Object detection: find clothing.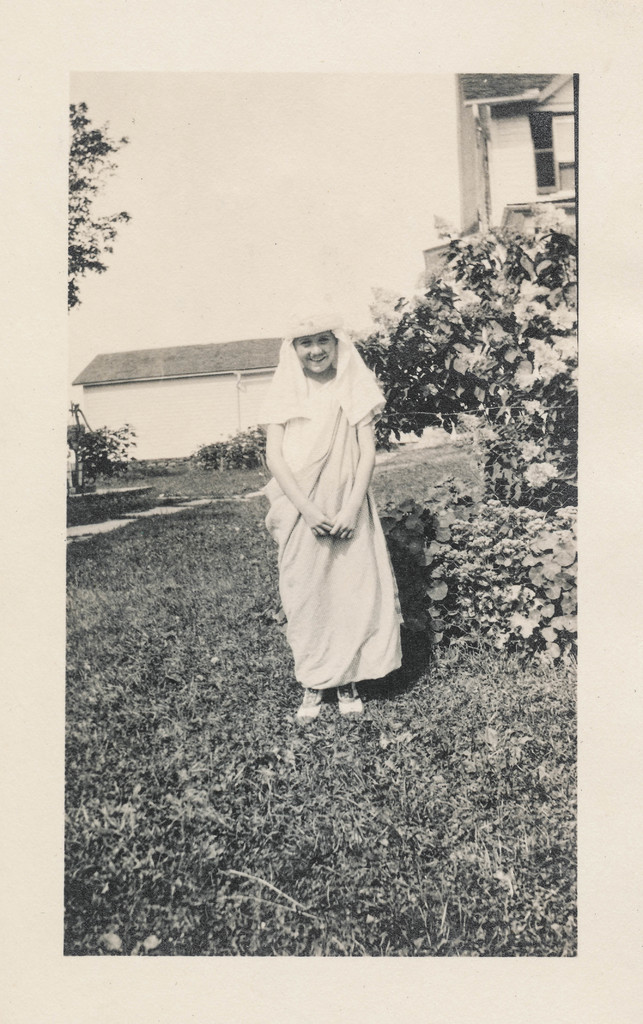
251:312:421:676.
